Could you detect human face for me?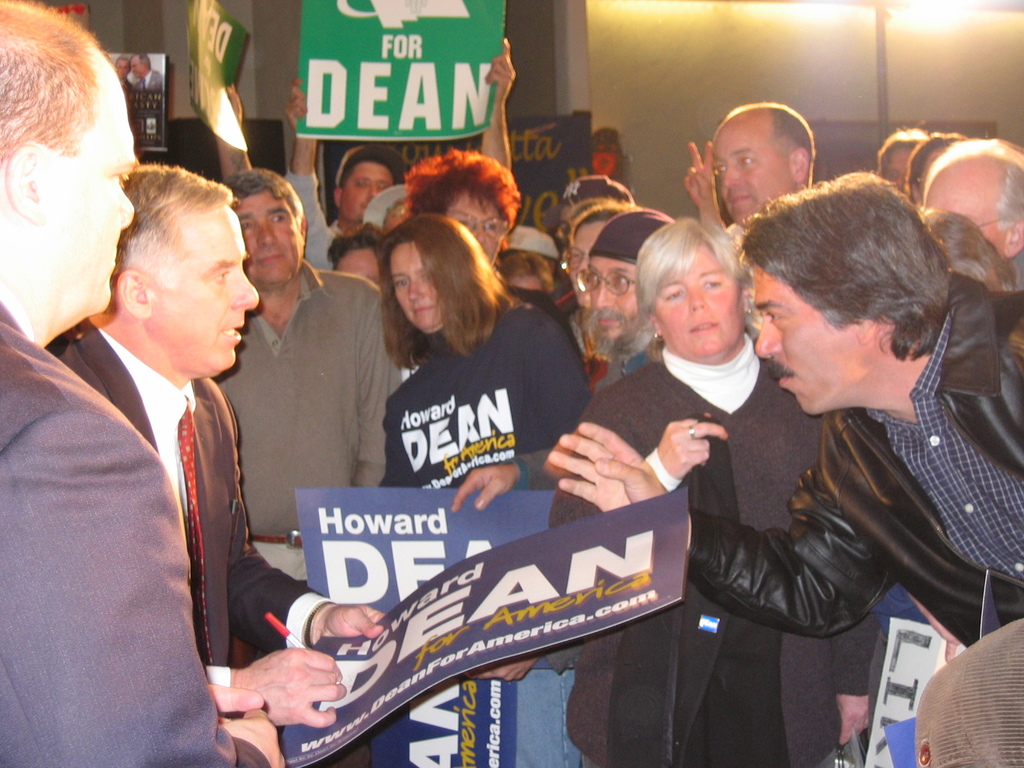
Detection result: 236, 193, 305, 287.
